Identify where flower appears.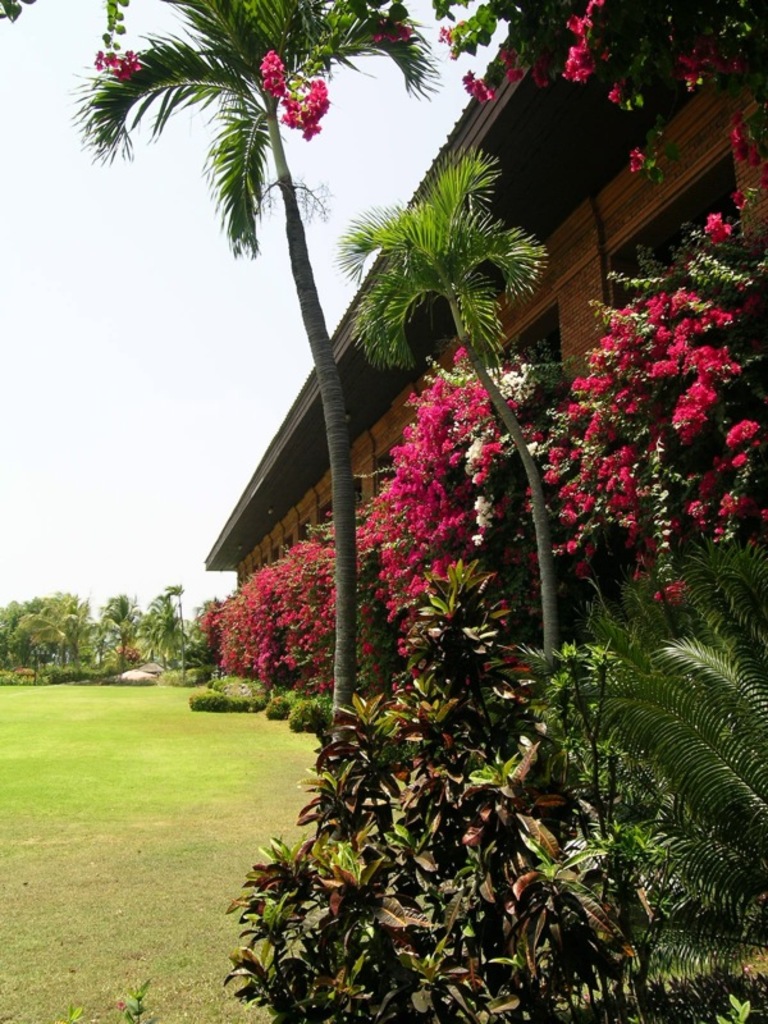
Appears at BBox(461, 499, 490, 527).
